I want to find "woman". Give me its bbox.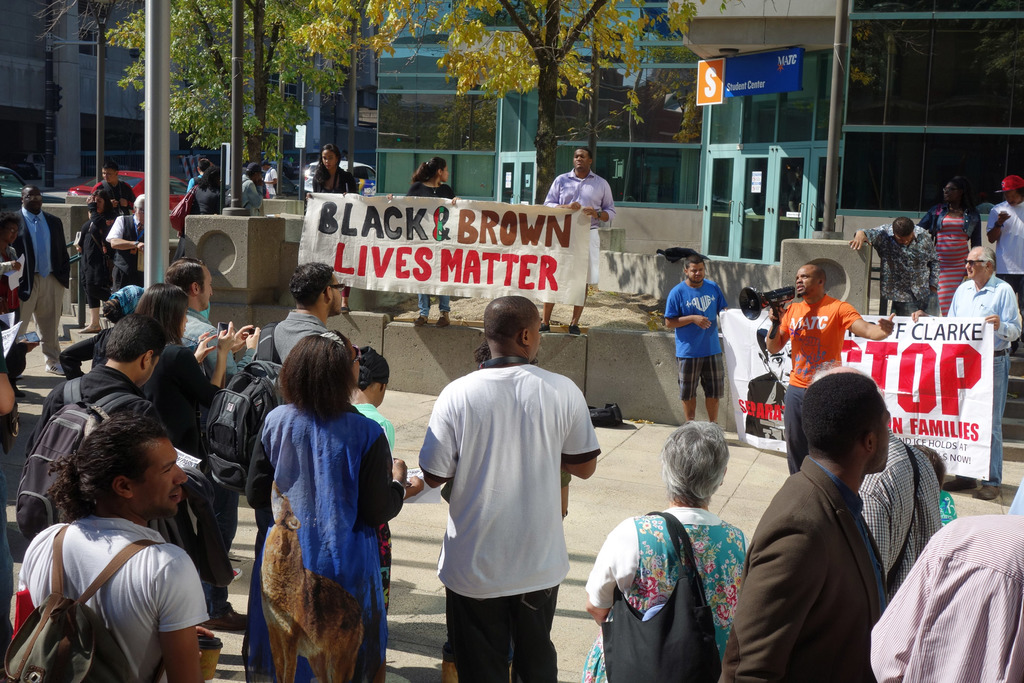
<region>296, 137, 356, 316</region>.
